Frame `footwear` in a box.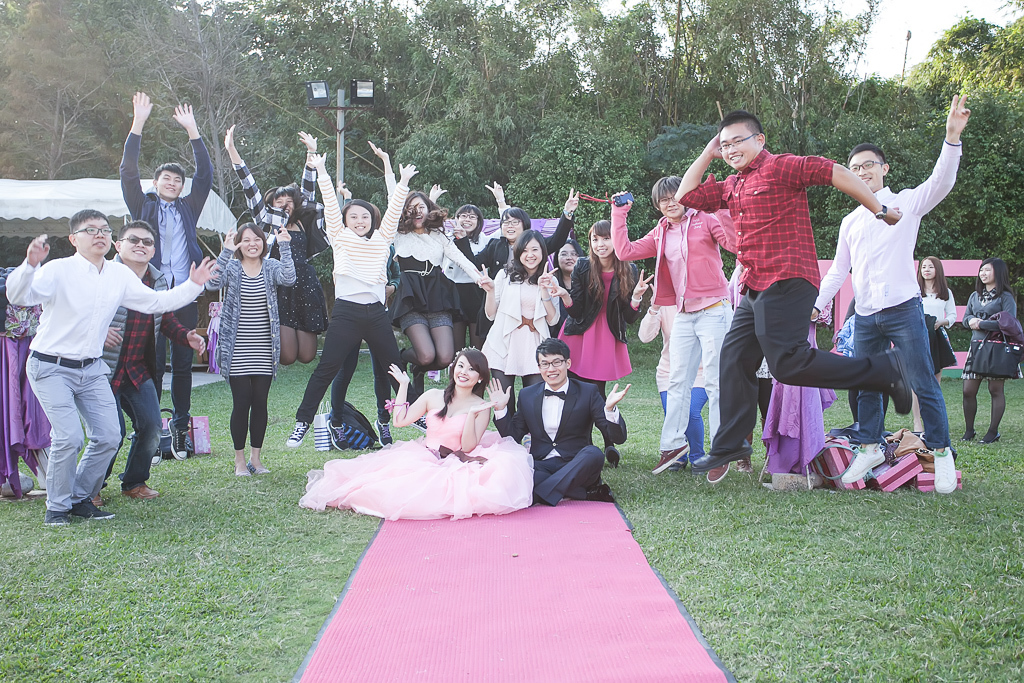
121 474 159 504.
